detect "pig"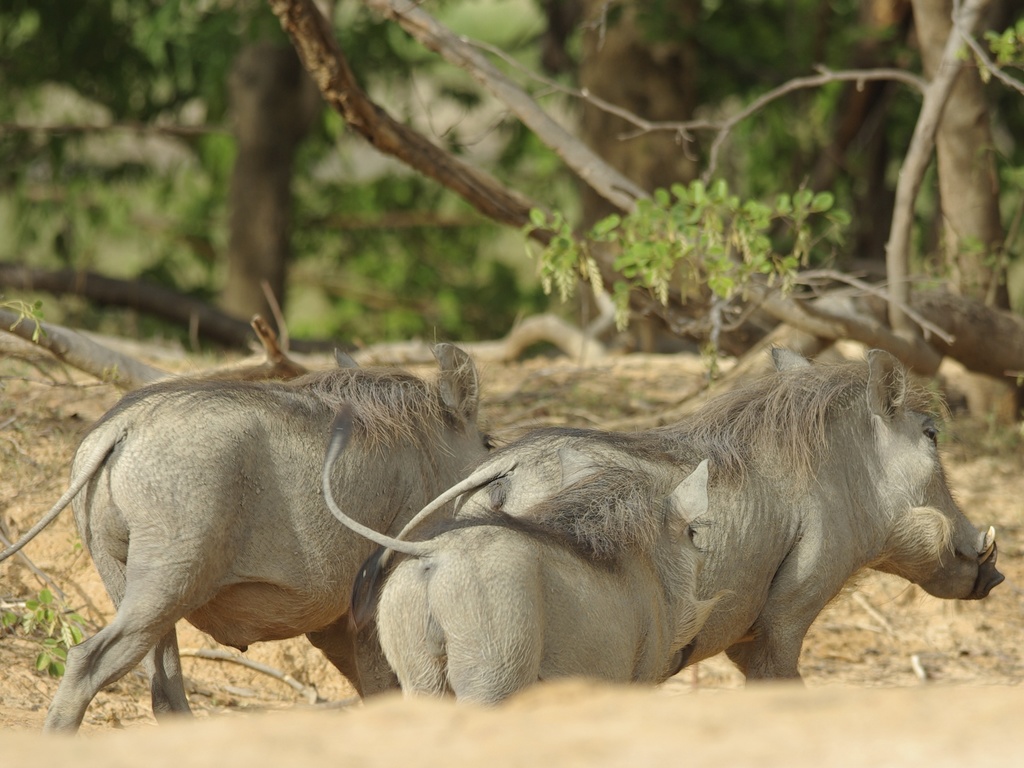
318/401/734/704
